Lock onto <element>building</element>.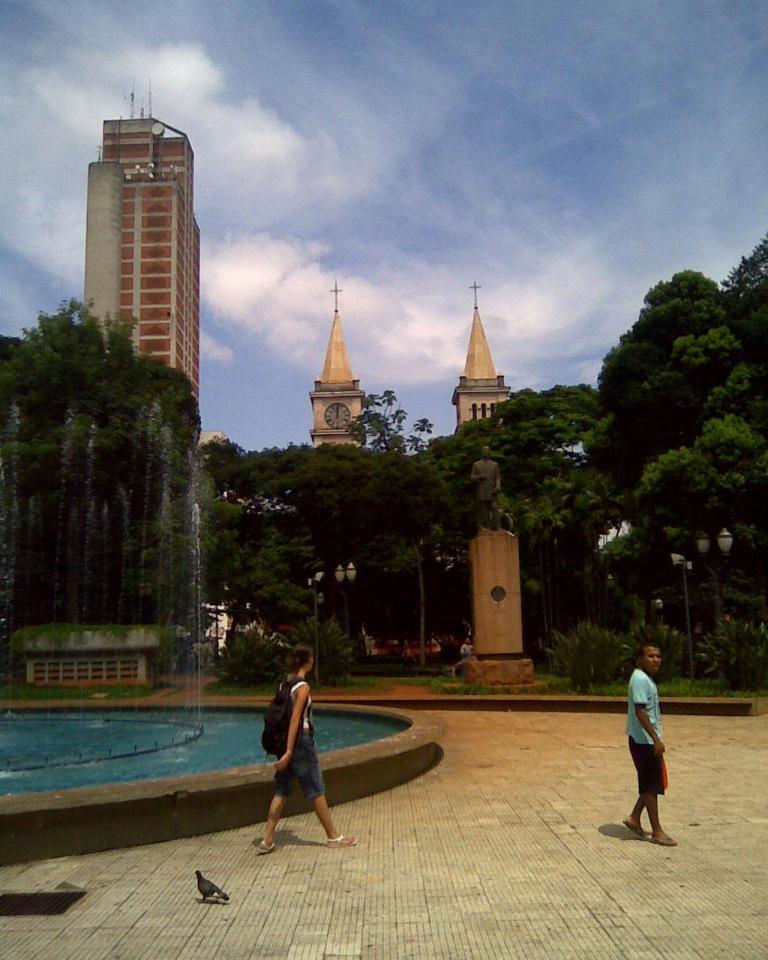
Locked: 85, 79, 201, 414.
